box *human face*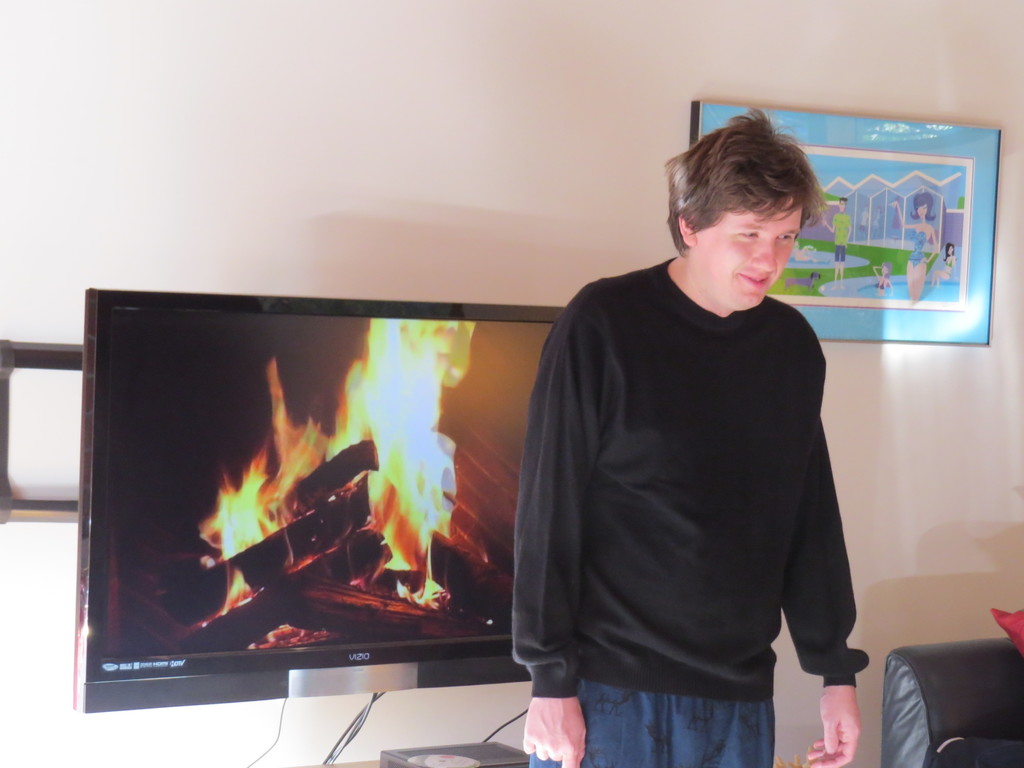
838/200/844/211
